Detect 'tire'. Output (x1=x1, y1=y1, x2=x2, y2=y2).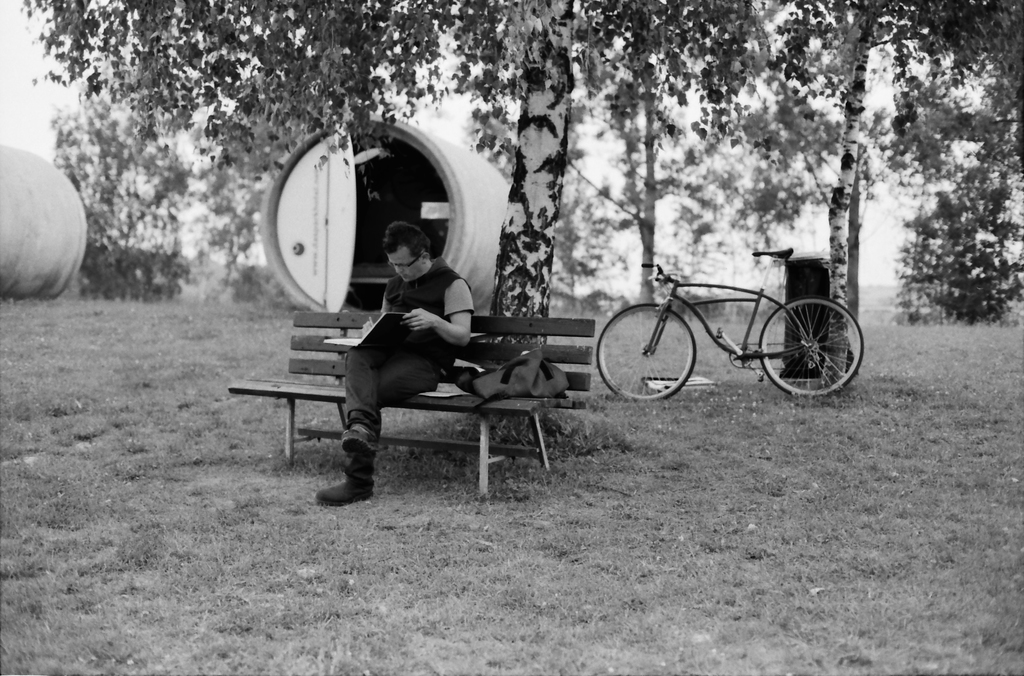
(x1=595, y1=303, x2=700, y2=397).
